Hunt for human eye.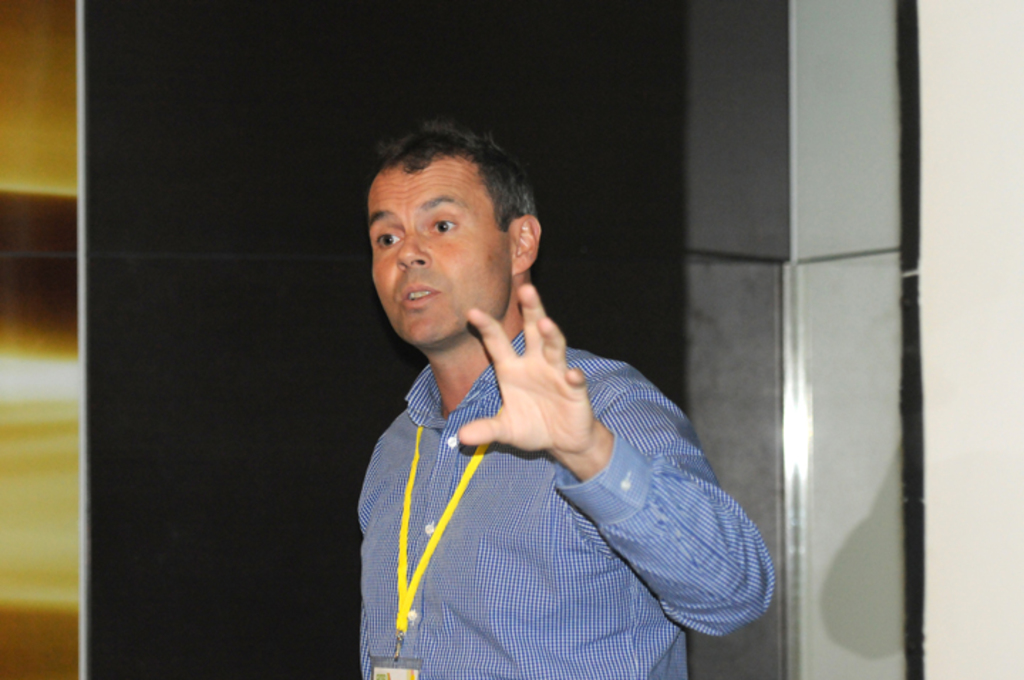
Hunted down at {"x1": 377, "y1": 229, "x2": 401, "y2": 250}.
